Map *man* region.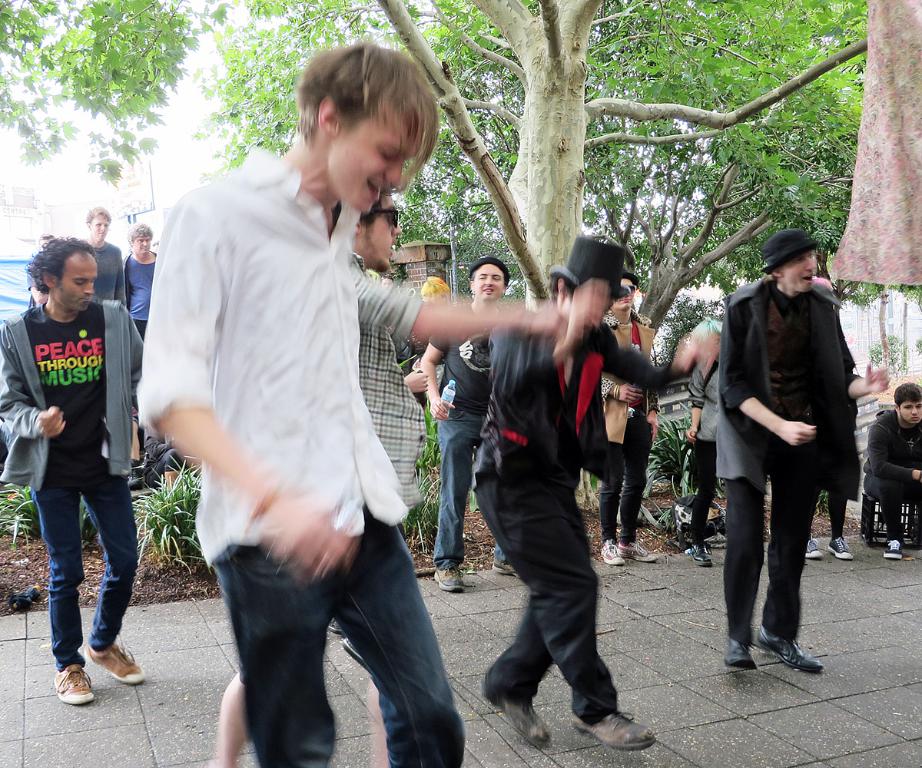
Mapped to pyautogui.locateOnScreen(720, 229, 889, 674).
